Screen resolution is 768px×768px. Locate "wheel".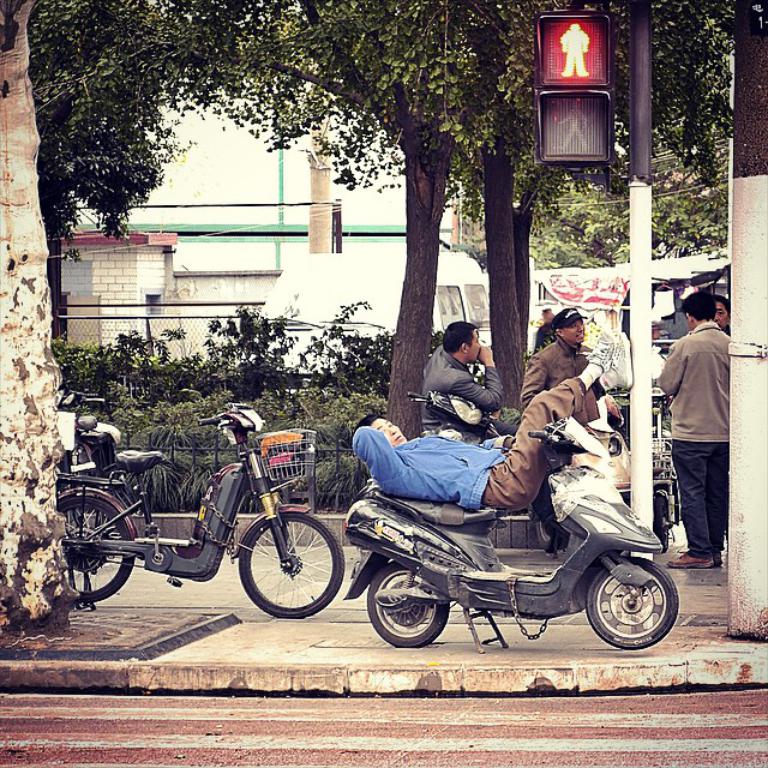
233:509:342:618.
